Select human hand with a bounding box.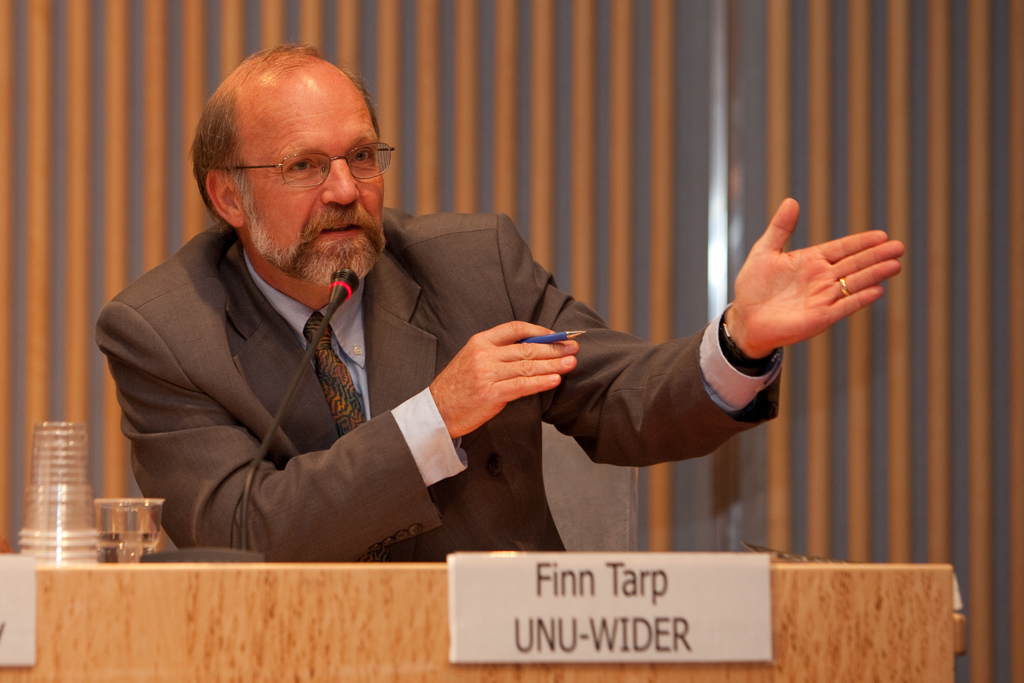
(421, 316, 580, 429).
